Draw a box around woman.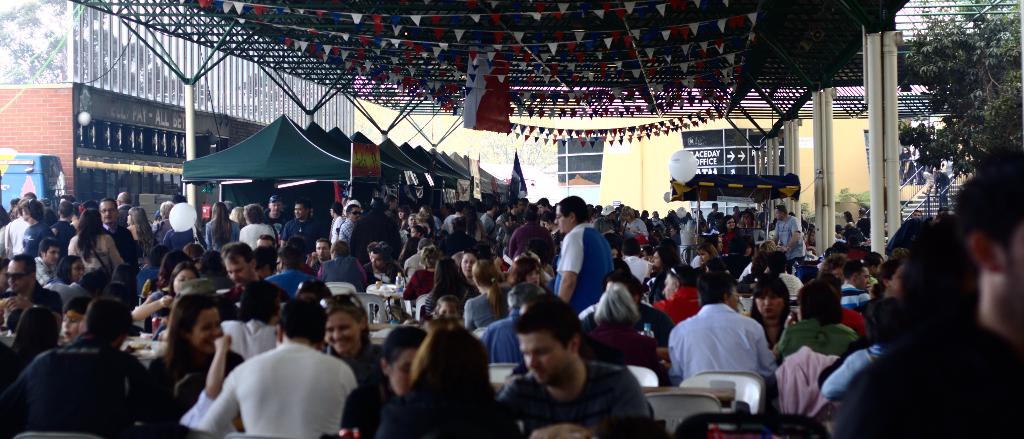
{"x1": 746, "y1": 269, "x2": 786, "y2": 343}.
